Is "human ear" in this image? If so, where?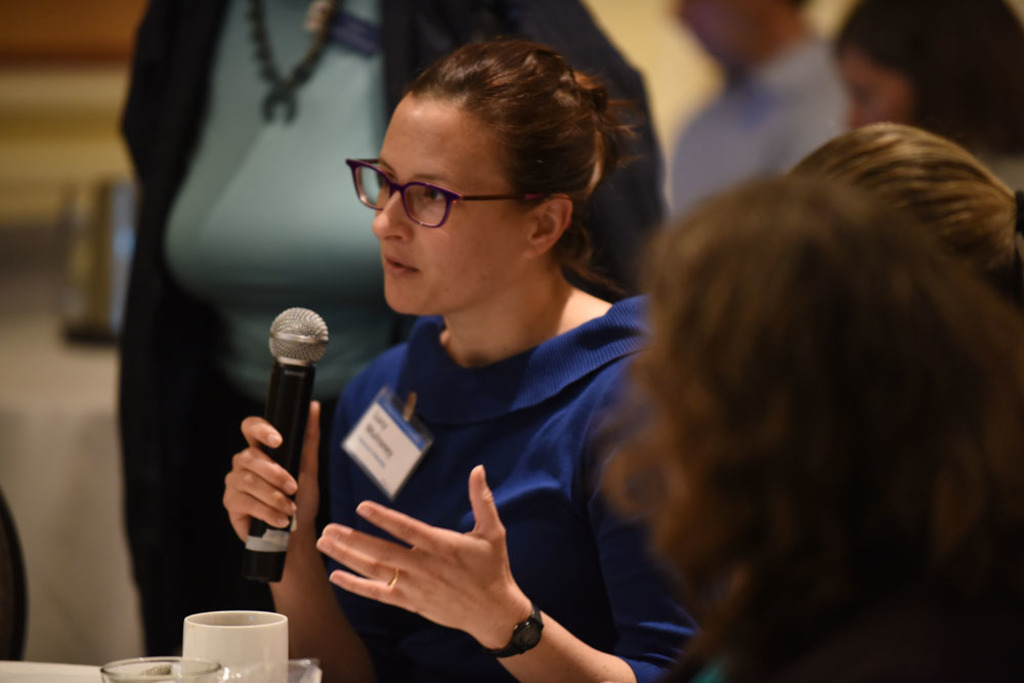
Yes, at BBox(534, 194, 570, 251).
